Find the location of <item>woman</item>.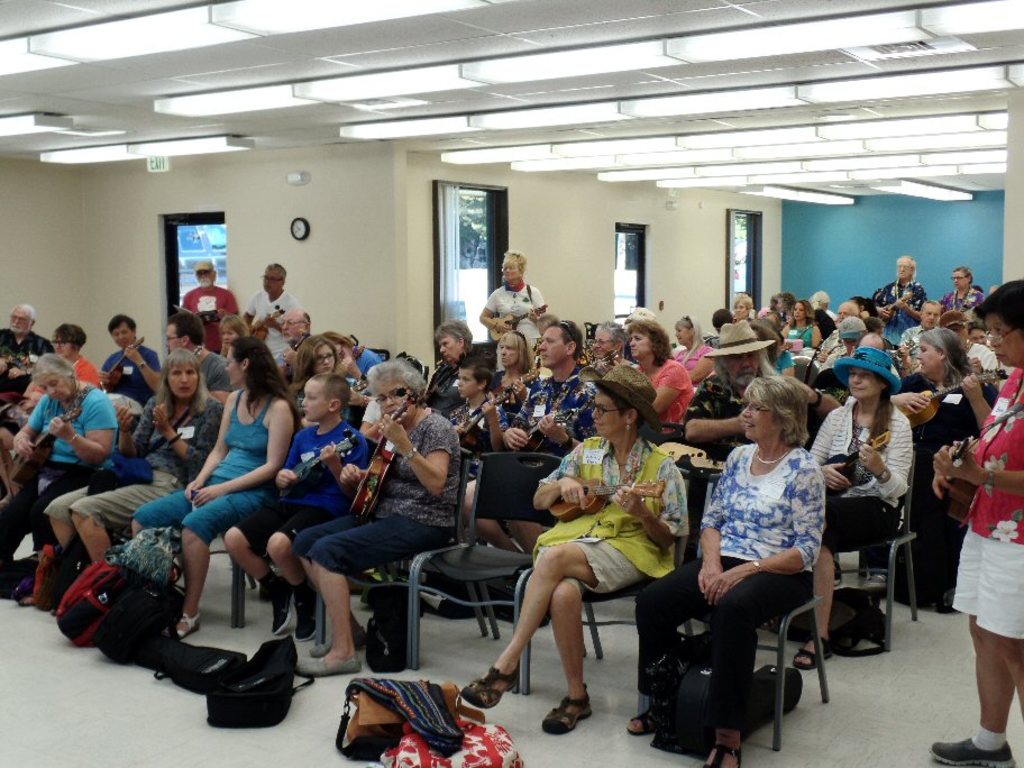
Location: 287:335:338:394.
